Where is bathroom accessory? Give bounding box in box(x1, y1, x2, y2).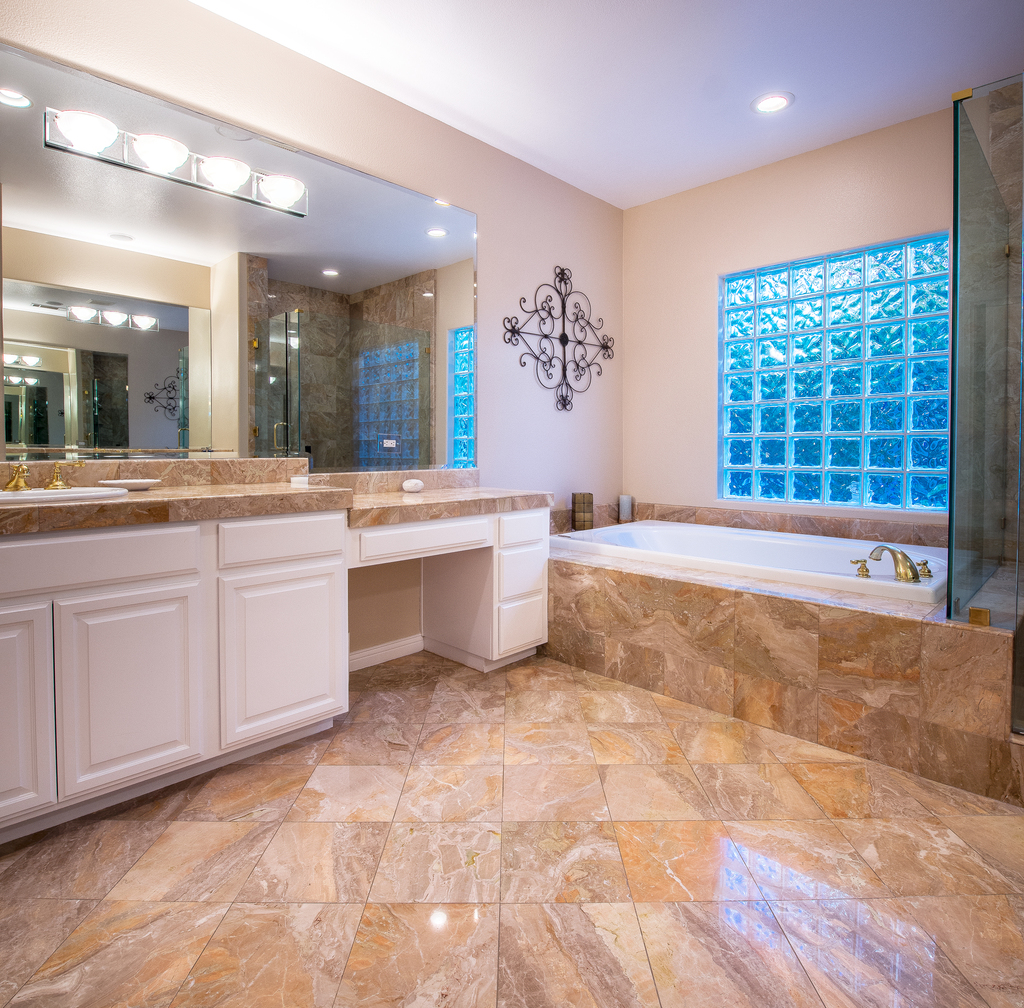
box(0, 284, 239, 479).
